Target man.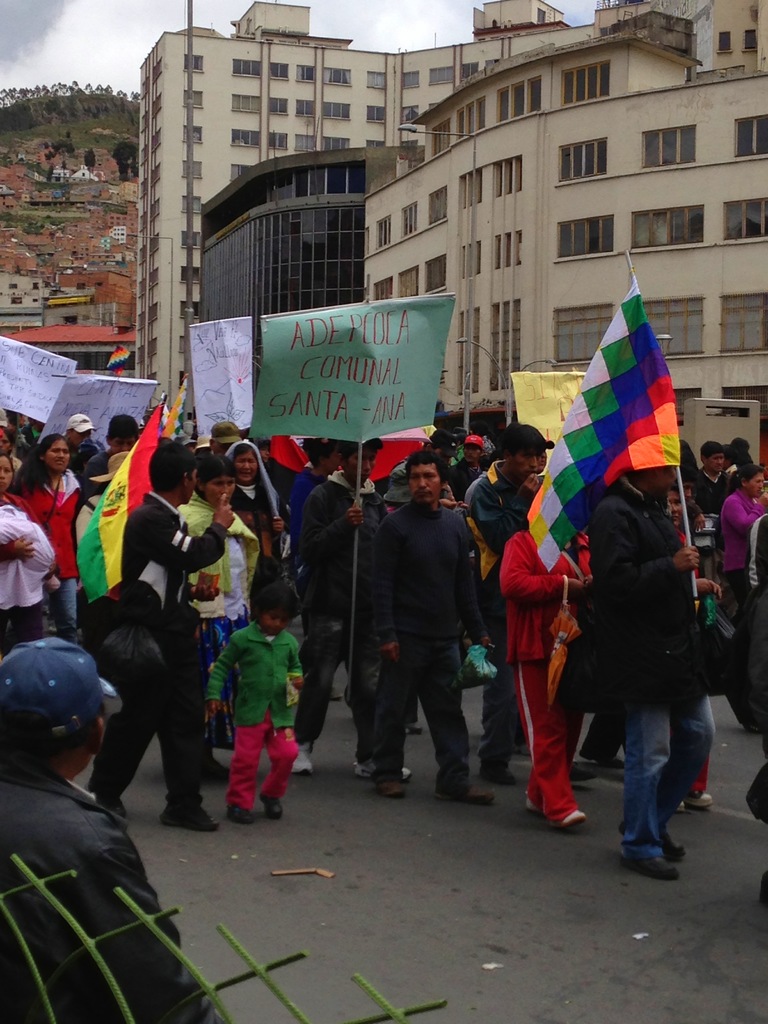
Target region: rect(450, 425, 468, 462).
